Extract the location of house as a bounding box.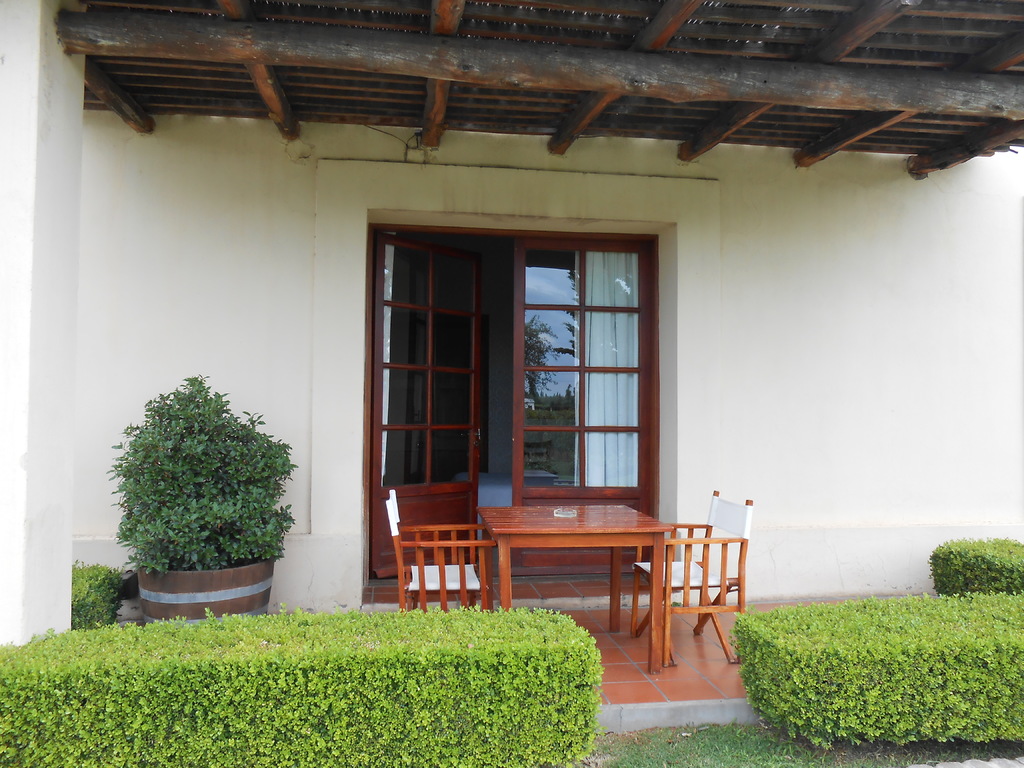
<region>0, 0, 1023, 767</region>.
